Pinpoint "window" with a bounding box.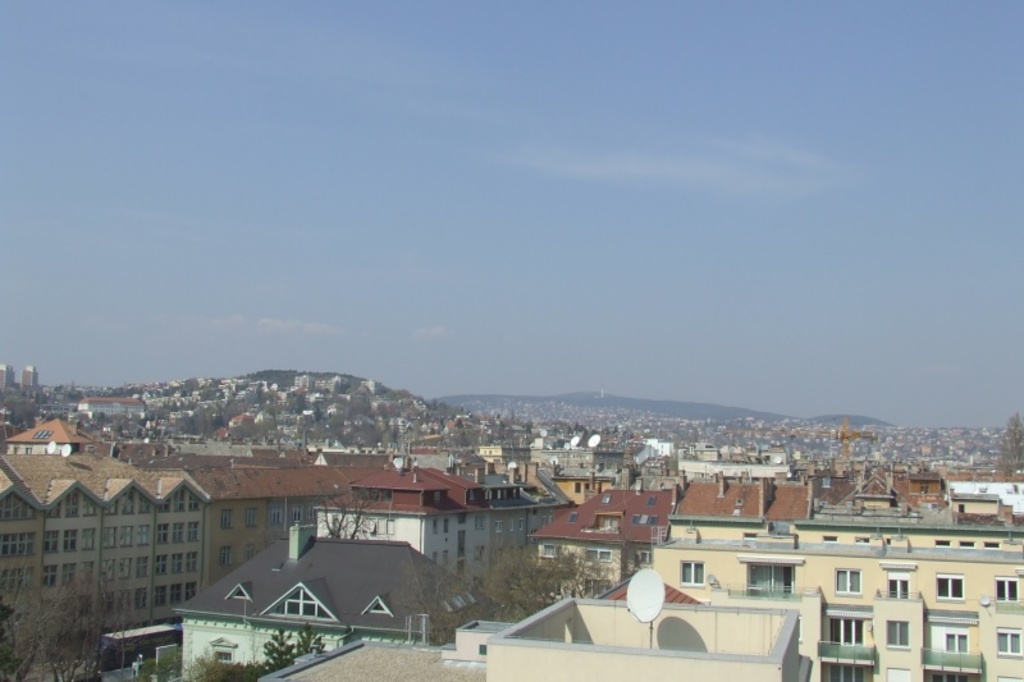
(x1=188, y1=551, x2=201, y2=575).
